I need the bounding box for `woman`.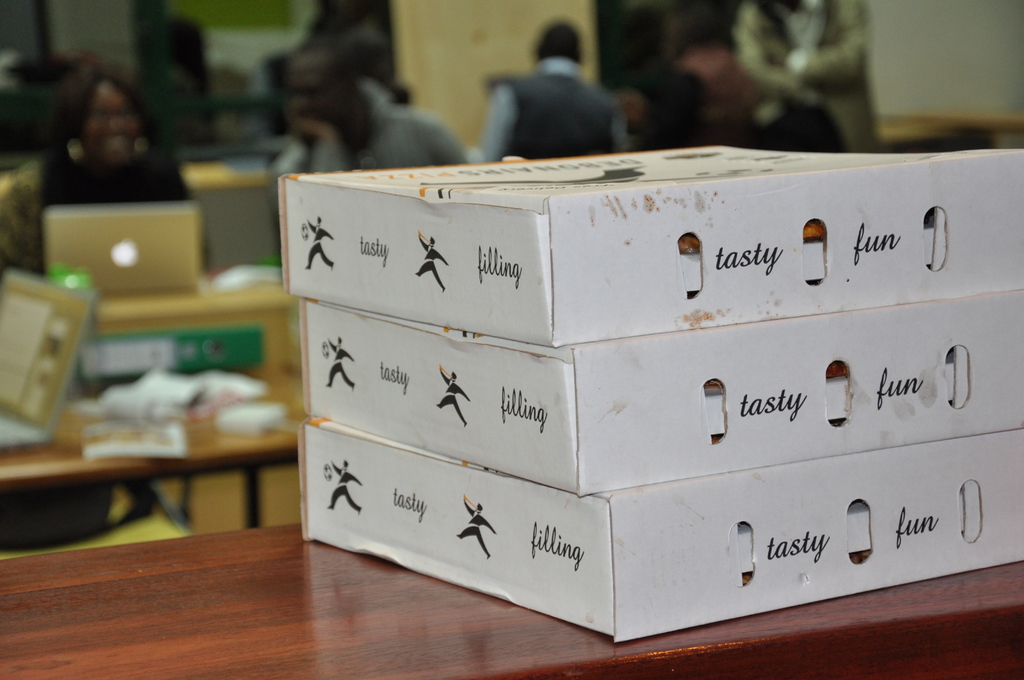
Here it is: x1=48, y1=57, x2=211, y2=276.
